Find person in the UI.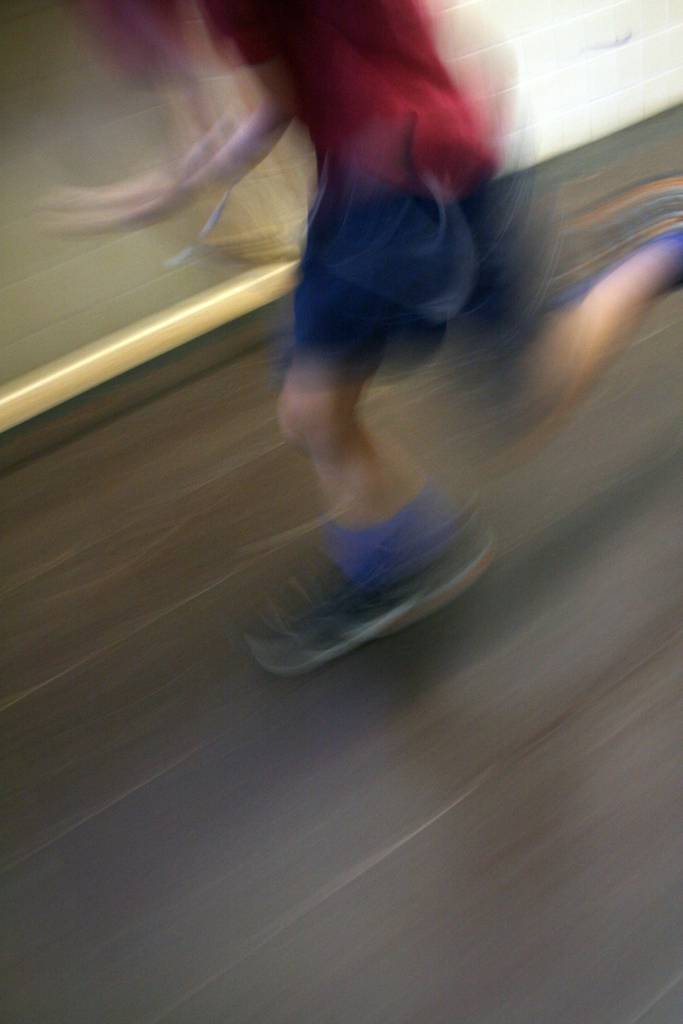
UI element at [left=79, top=0, right=682, bottom=671].
